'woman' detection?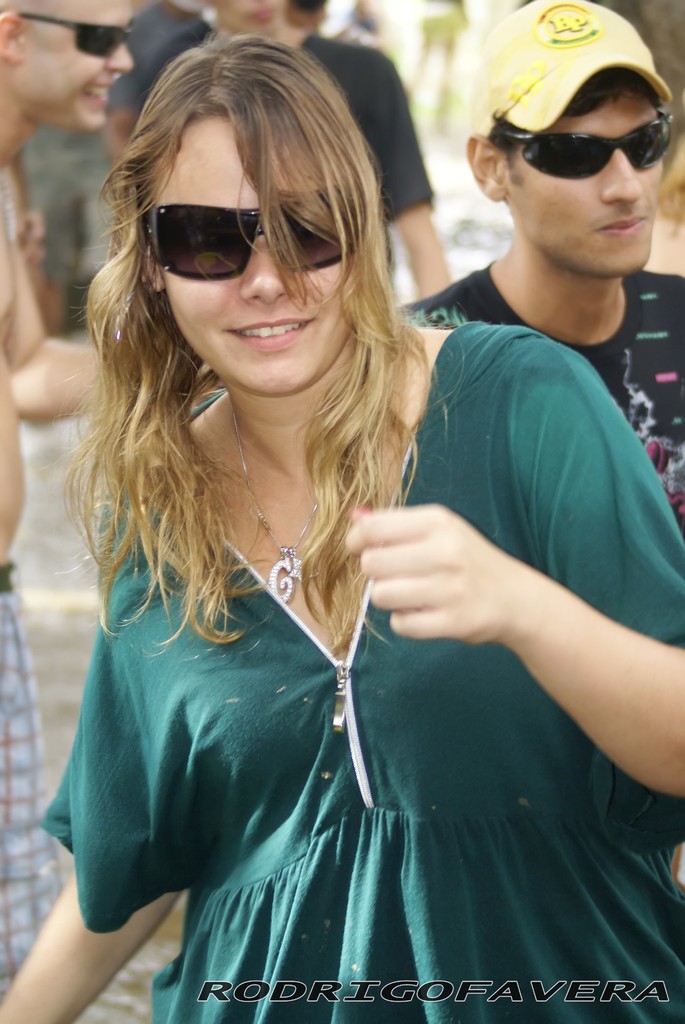
43, 47, 600, 991
